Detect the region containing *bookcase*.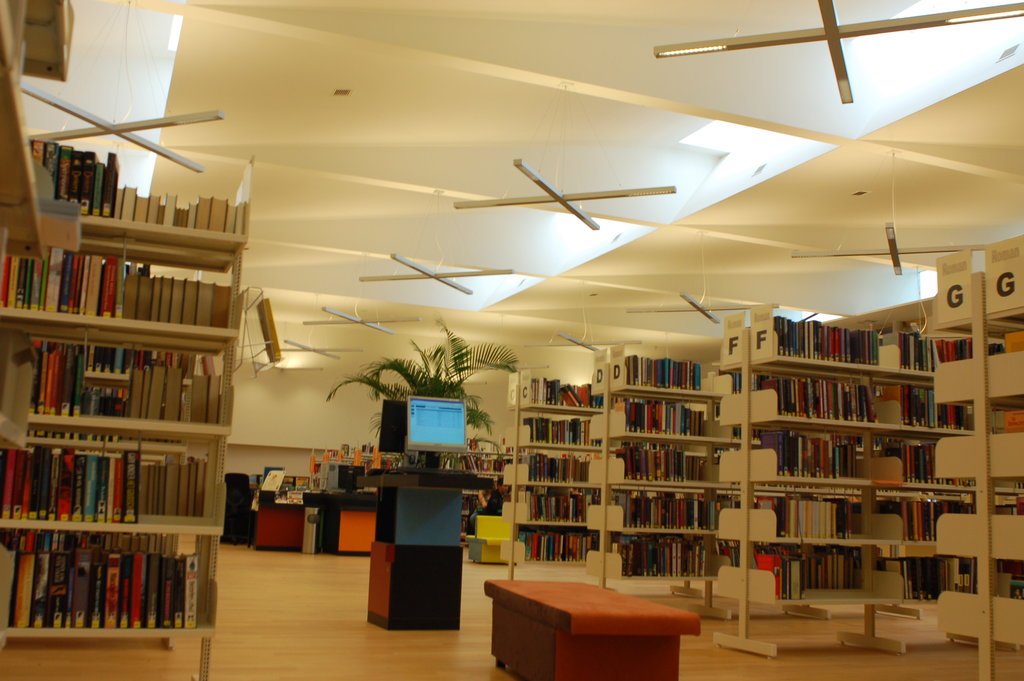
[935,229,1023,680].
